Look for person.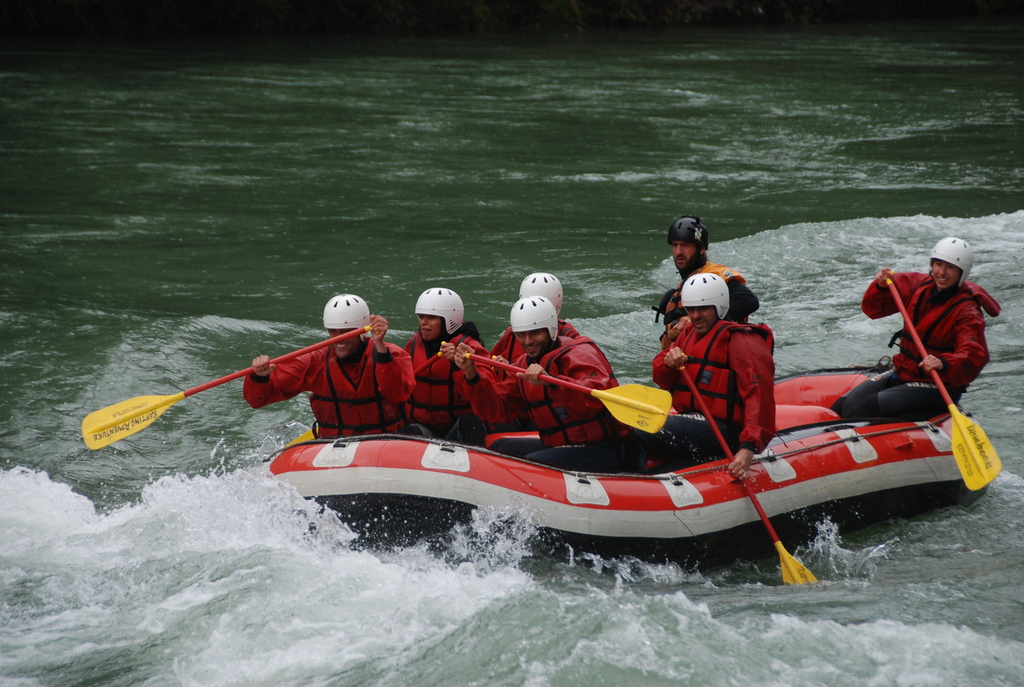
Found: <region>658, 210, 758, 344</region>.
